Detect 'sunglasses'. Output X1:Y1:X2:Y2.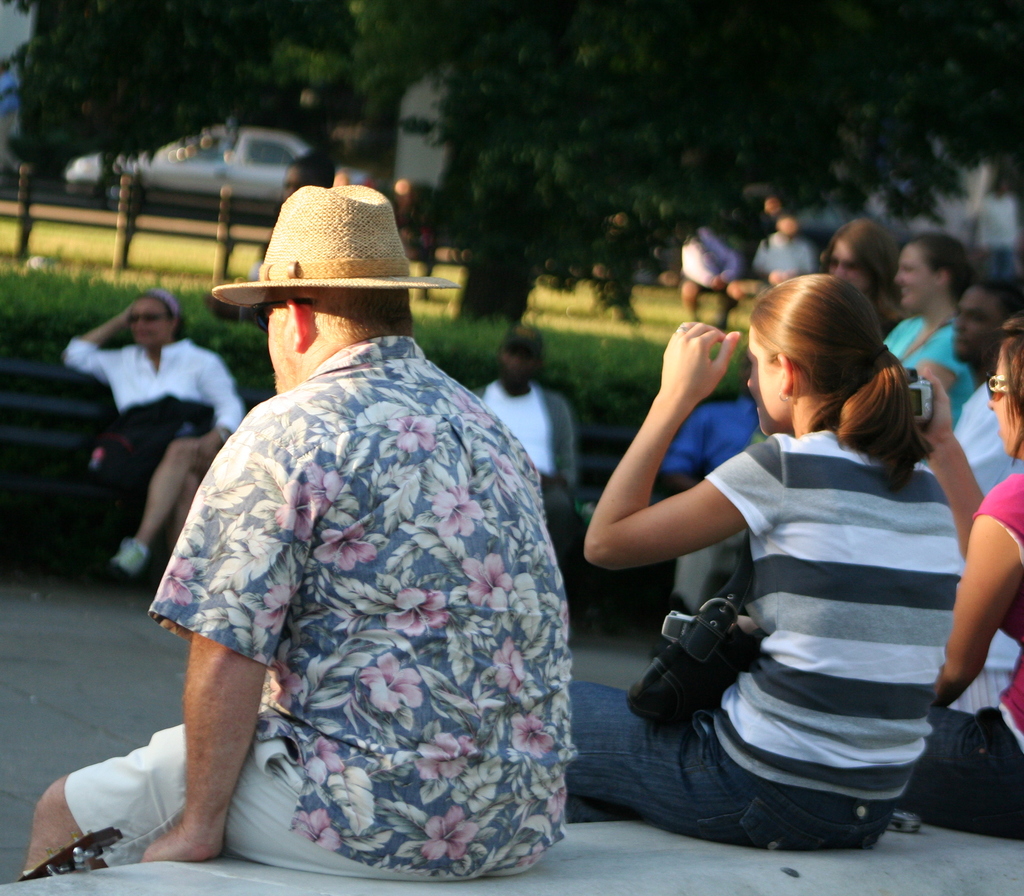
987:374:1012:400.
